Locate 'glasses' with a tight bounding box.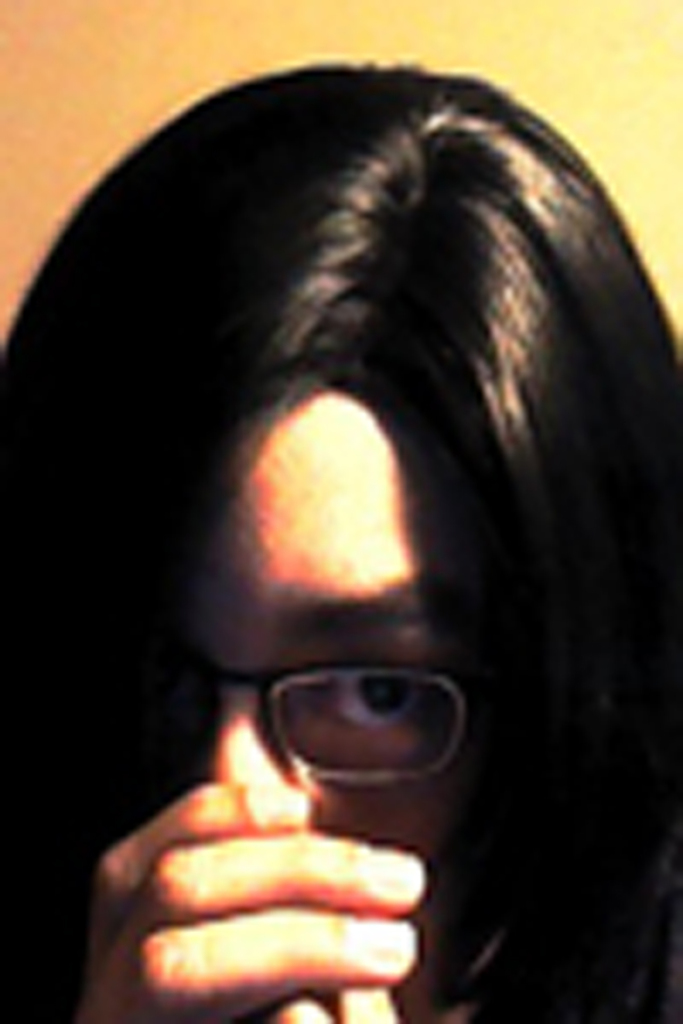
215:668:486:804.
